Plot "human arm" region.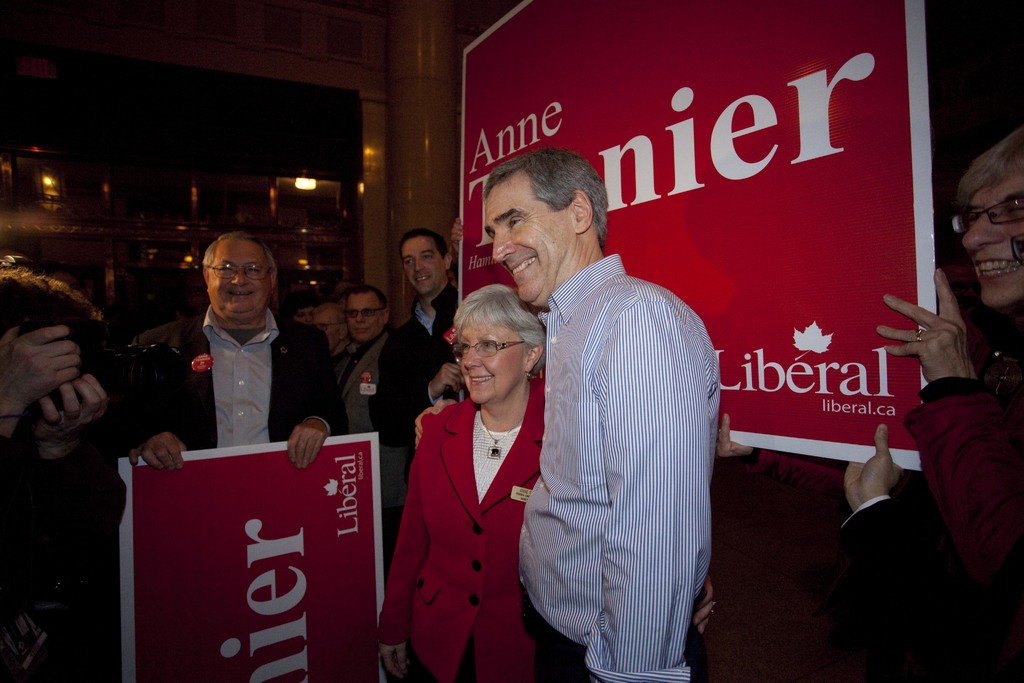
Plotted at select_region(899, 293, 1007, 588).
